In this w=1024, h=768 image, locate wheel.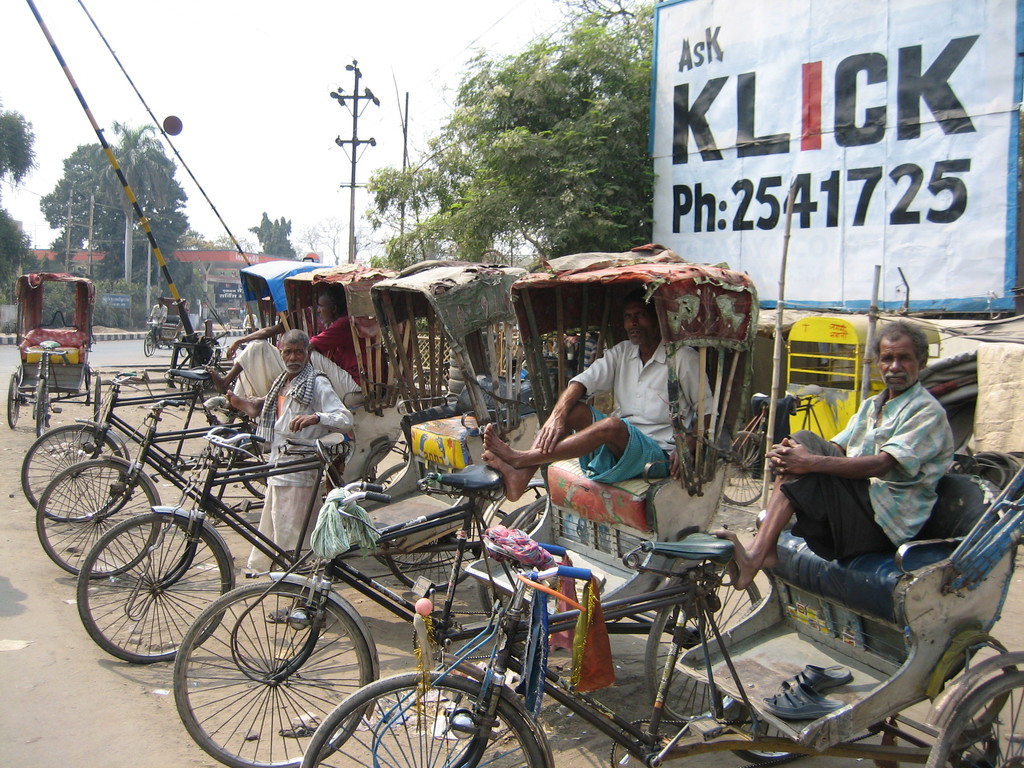
Bounding box: region(36, 378, 49, 438).
